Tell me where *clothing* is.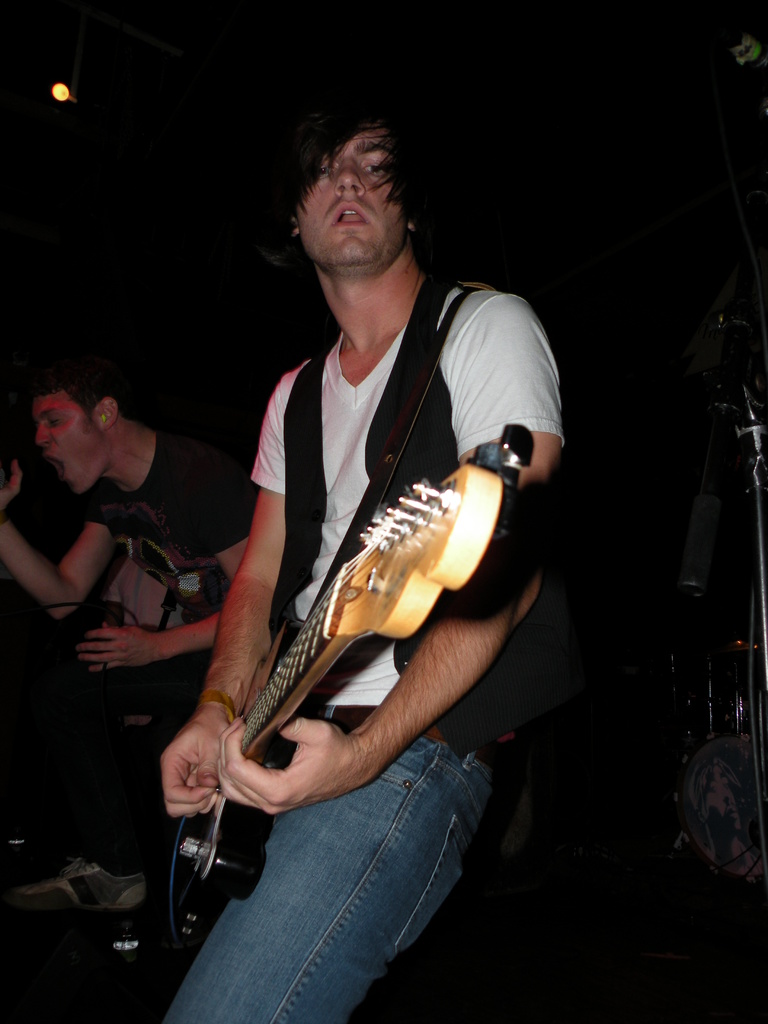
*clothing* is at BBox(164, 239, 580, 1023).
